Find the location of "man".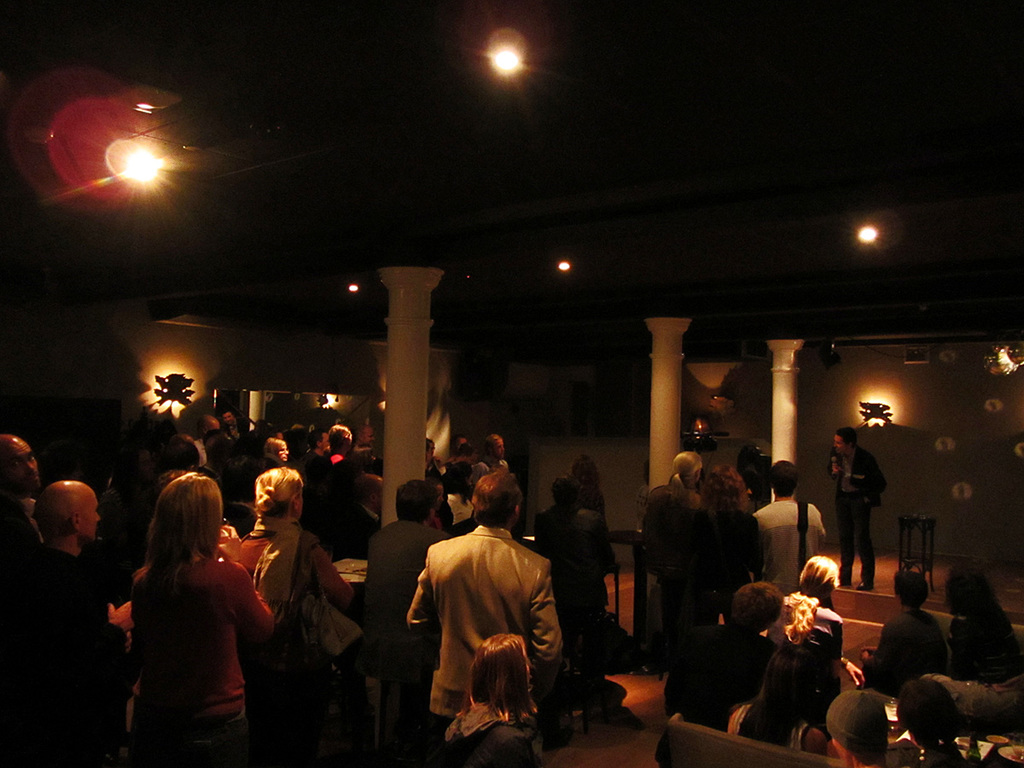
Location: 827,426,887,591.
